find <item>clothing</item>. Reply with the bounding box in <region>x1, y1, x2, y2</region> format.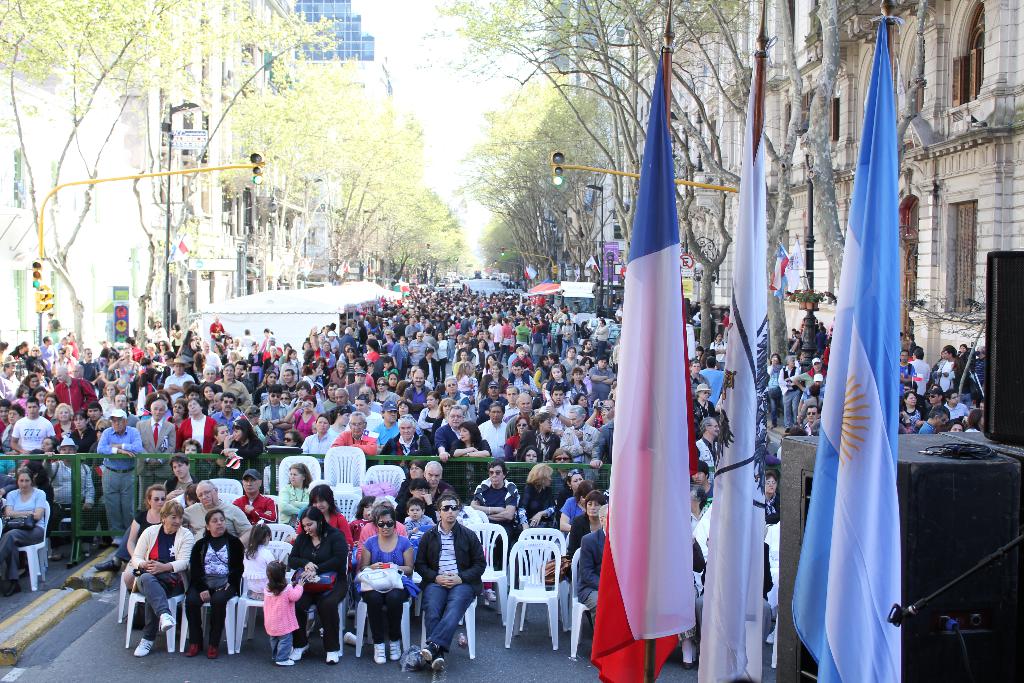
<region>515, 429, 563, 459</region>.
